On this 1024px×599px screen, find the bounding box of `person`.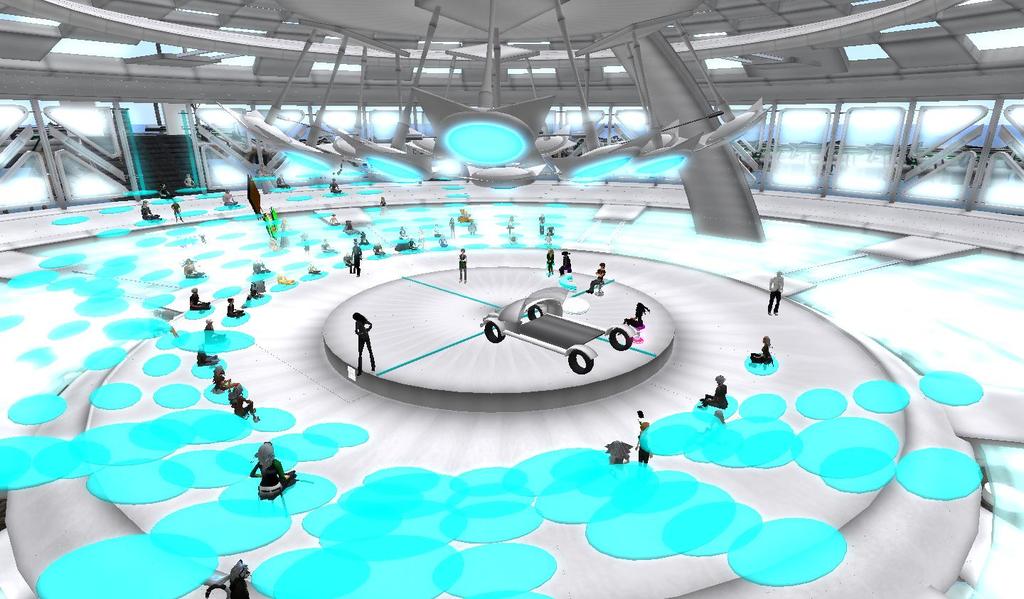
Bounding box: (x1=431, y1=224, x2=444, y2=238).
